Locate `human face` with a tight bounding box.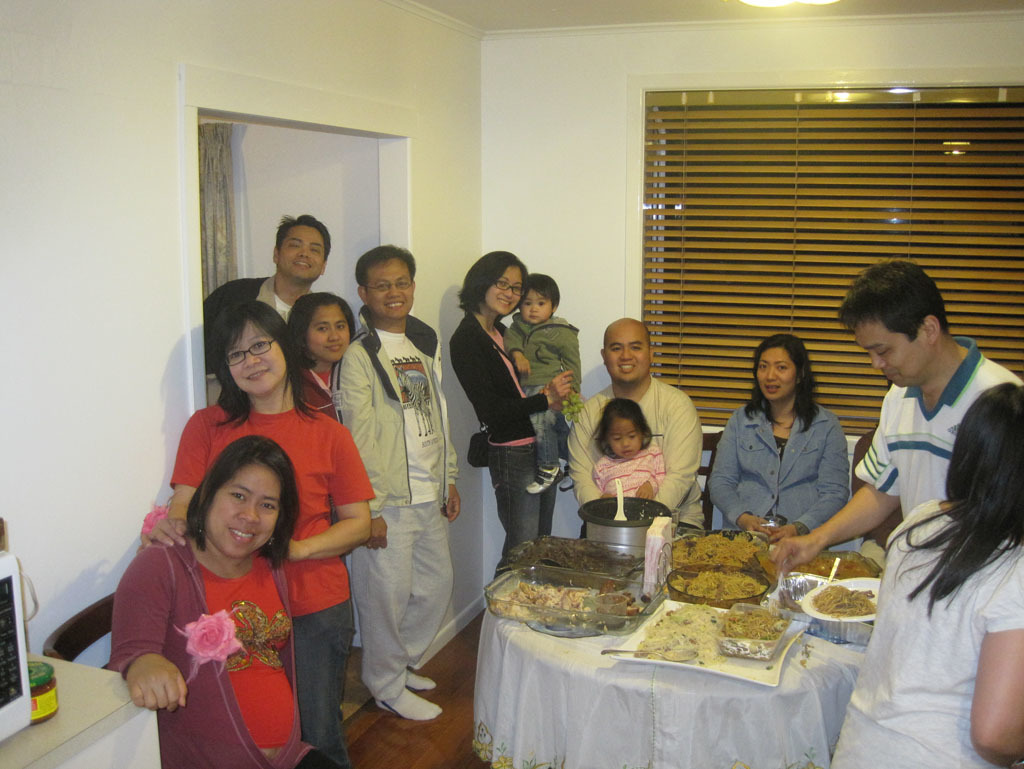
BBox(221, 314, 289, 394).
